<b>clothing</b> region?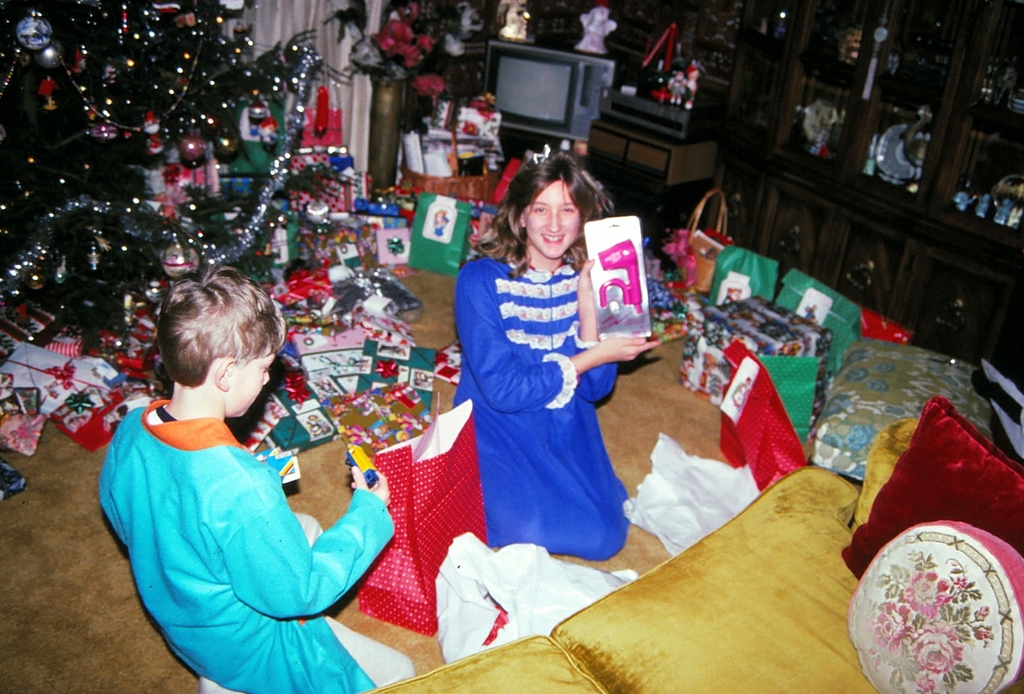
104:372:395:682
